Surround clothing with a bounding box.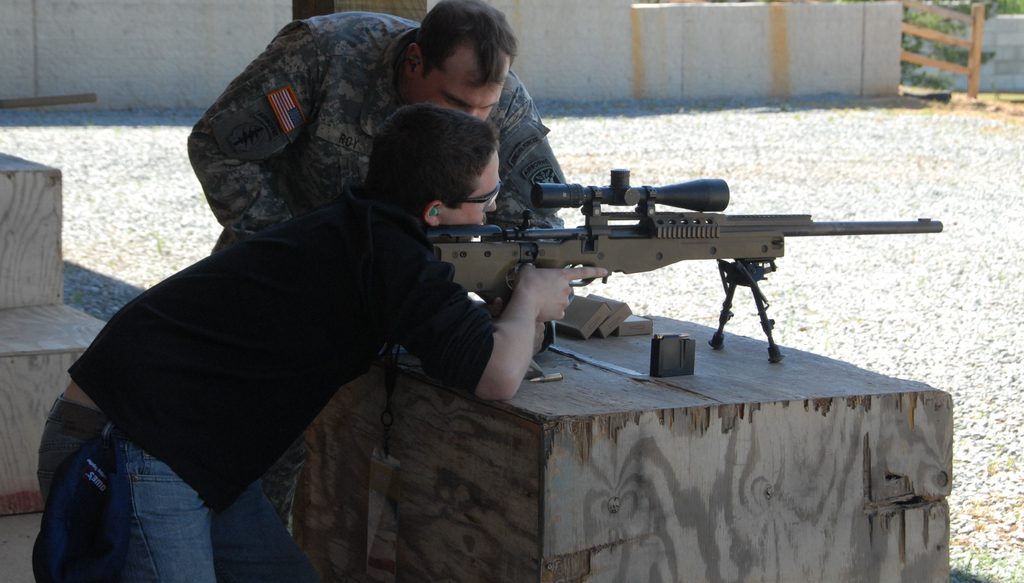
rect(45, 119, 470, 553).
